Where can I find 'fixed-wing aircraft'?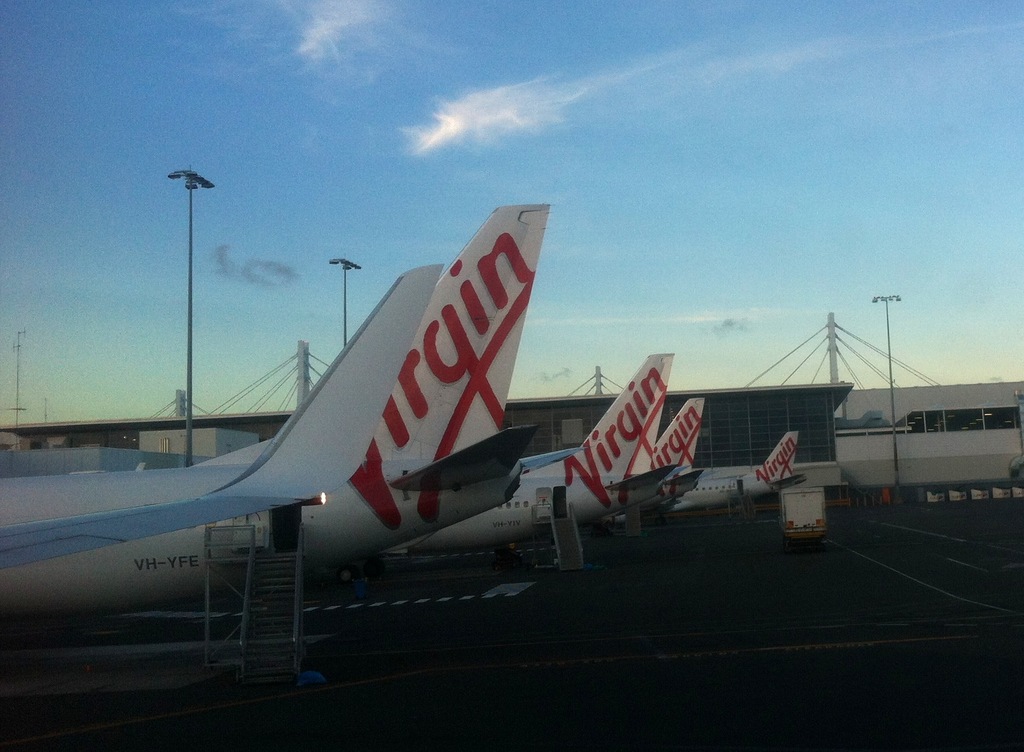
You can find it at 661:420:803:505.
